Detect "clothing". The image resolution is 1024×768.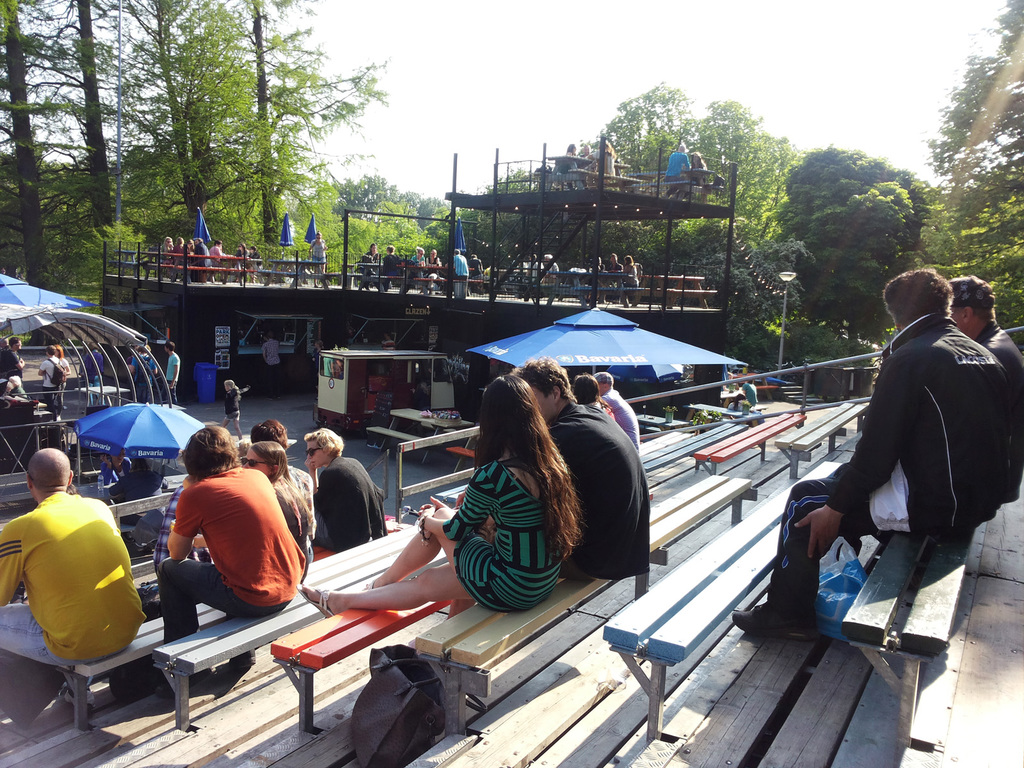
79 352 104 403.
